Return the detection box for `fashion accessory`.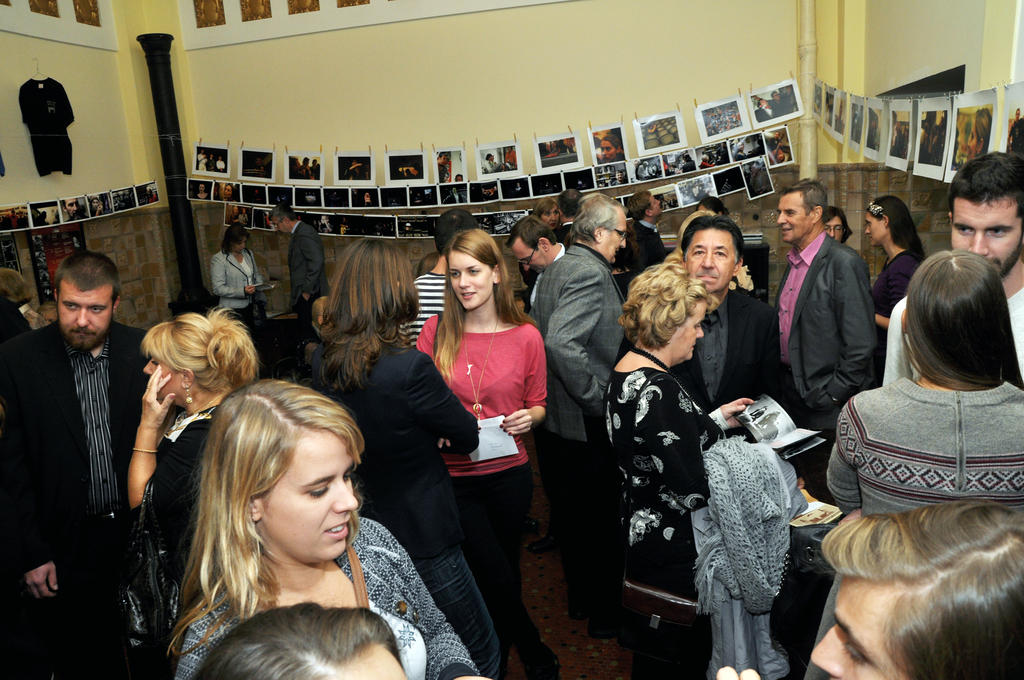
region(458, 321, 502, 421).
